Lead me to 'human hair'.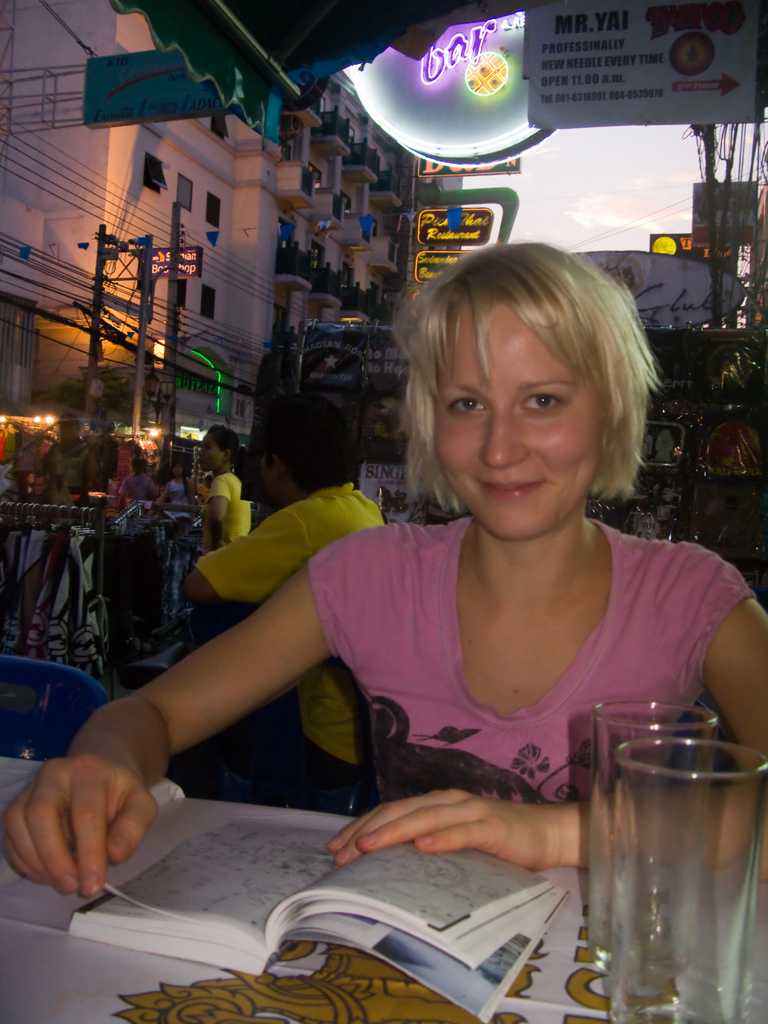
Lead to (262, 393, 364, 484).
